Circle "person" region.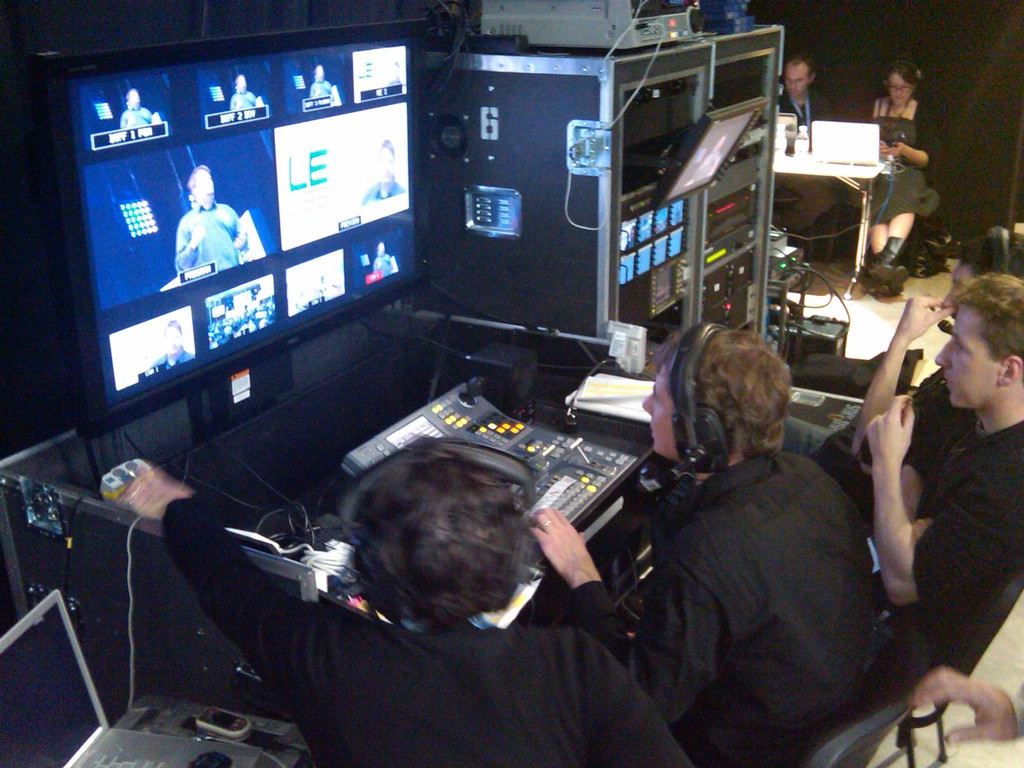
Region: {"left": 124, "top": 440, "right": 698, "bottom": 767}.
